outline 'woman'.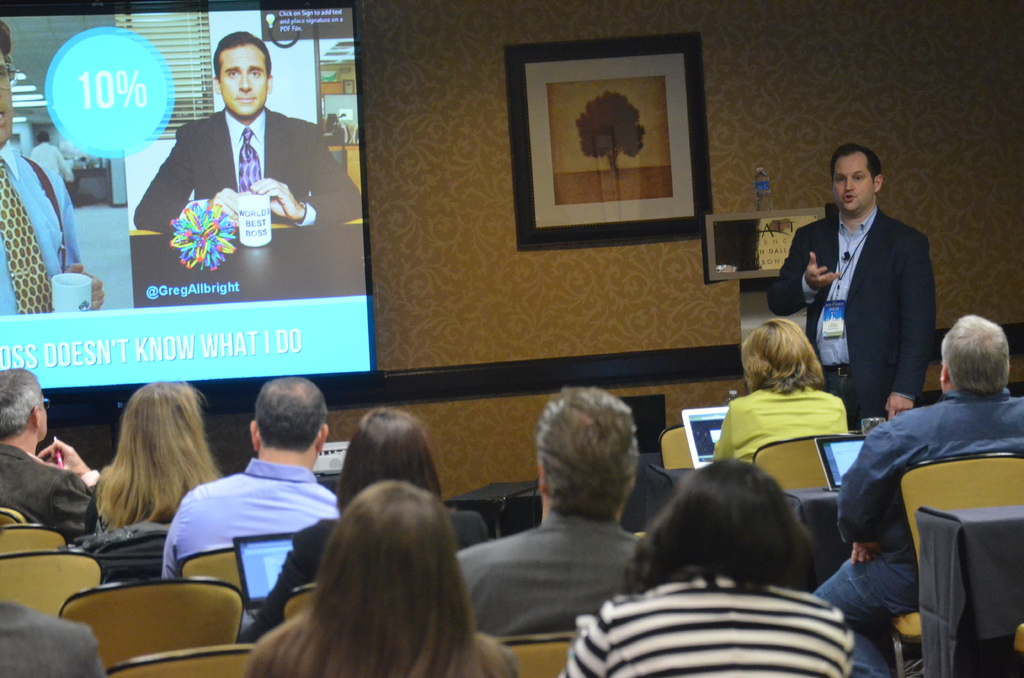
Outline: bbox=[708, 318, 855, 469].
